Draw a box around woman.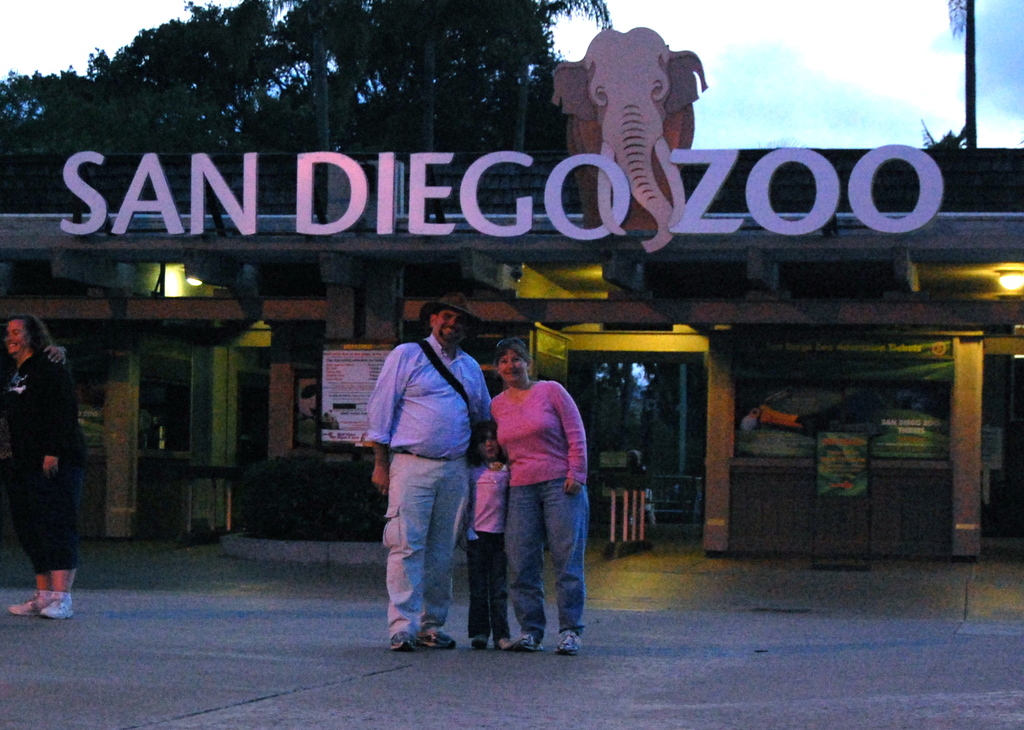
(left=489, top=339, right=589, bottom=655).
